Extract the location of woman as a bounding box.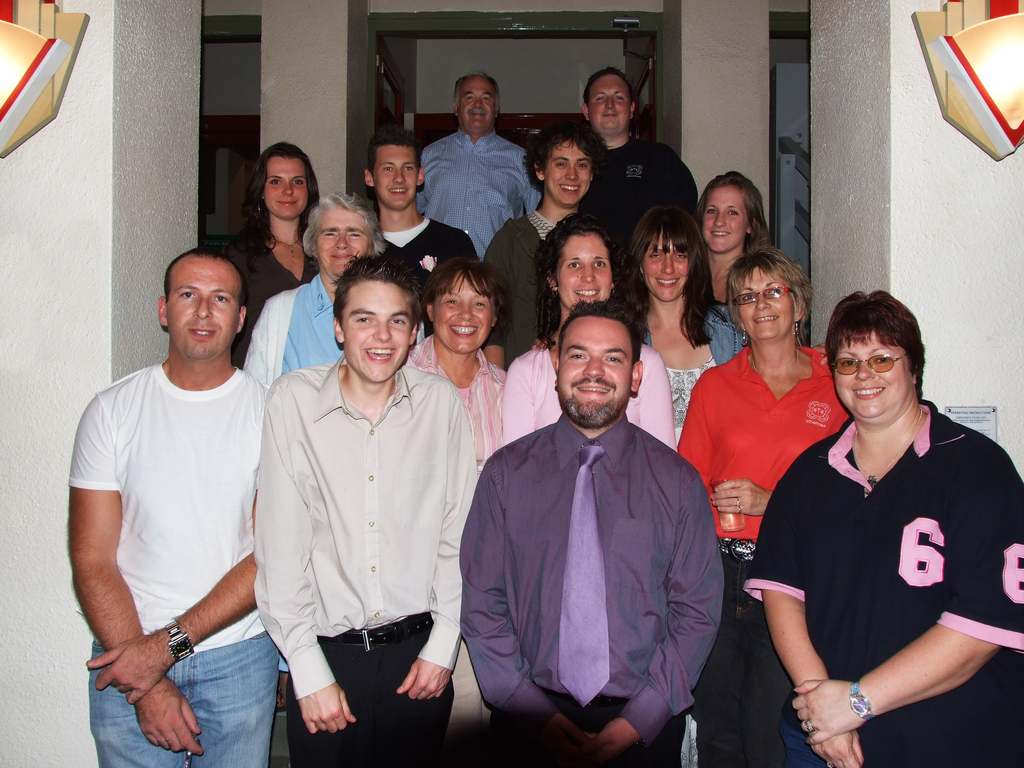
(x1=744, y1=294, x2=1023, y2=762).
